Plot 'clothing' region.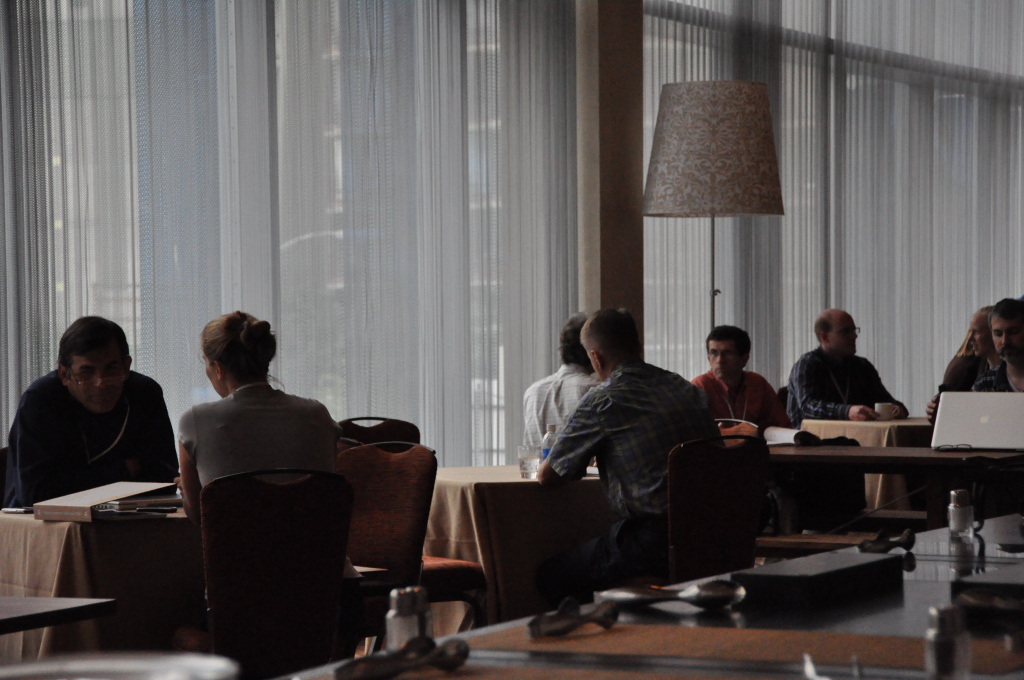
Plotted at 970 360 1020 396.
